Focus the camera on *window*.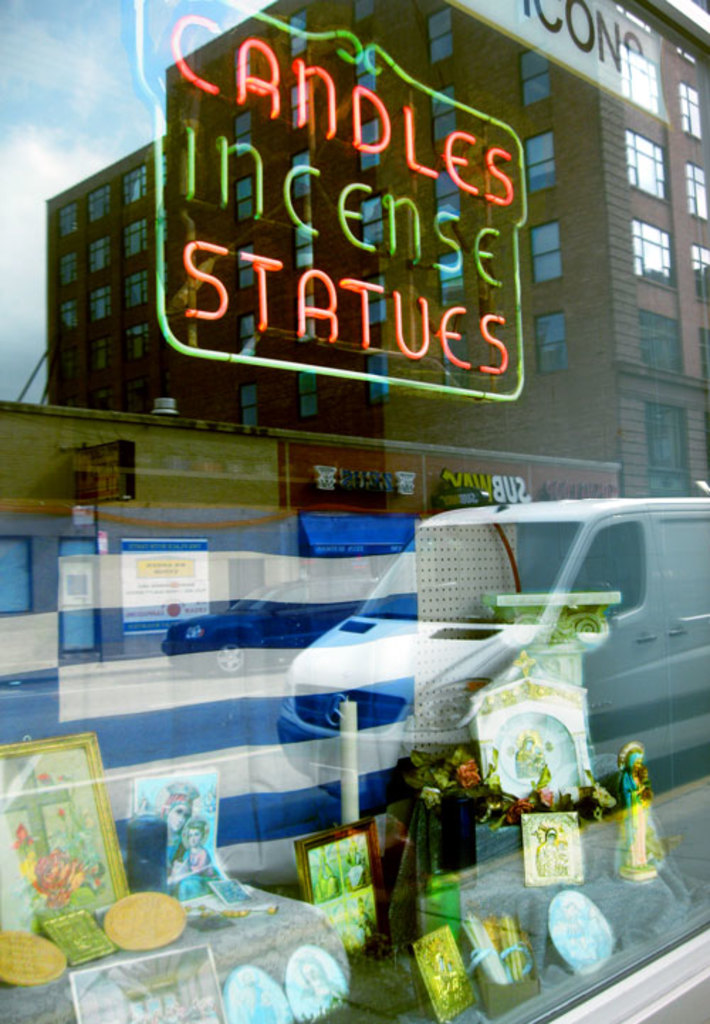
Focus region: {"left": 351, "top": 0, "right": 378, "bottom": 41}.
